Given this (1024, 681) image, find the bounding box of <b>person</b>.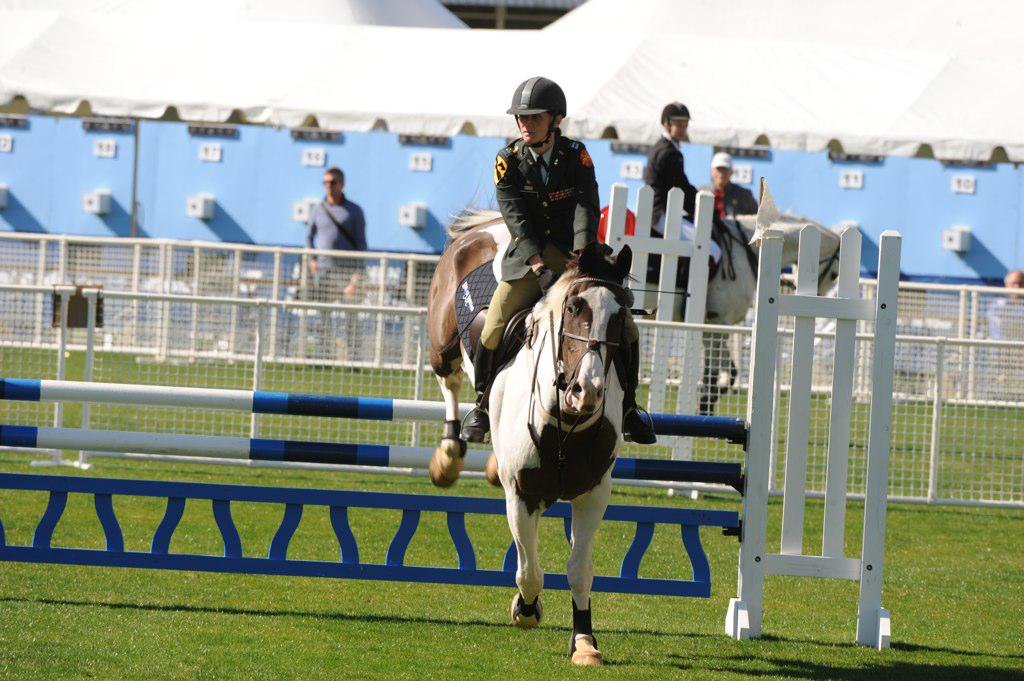
305,165,369,362.
